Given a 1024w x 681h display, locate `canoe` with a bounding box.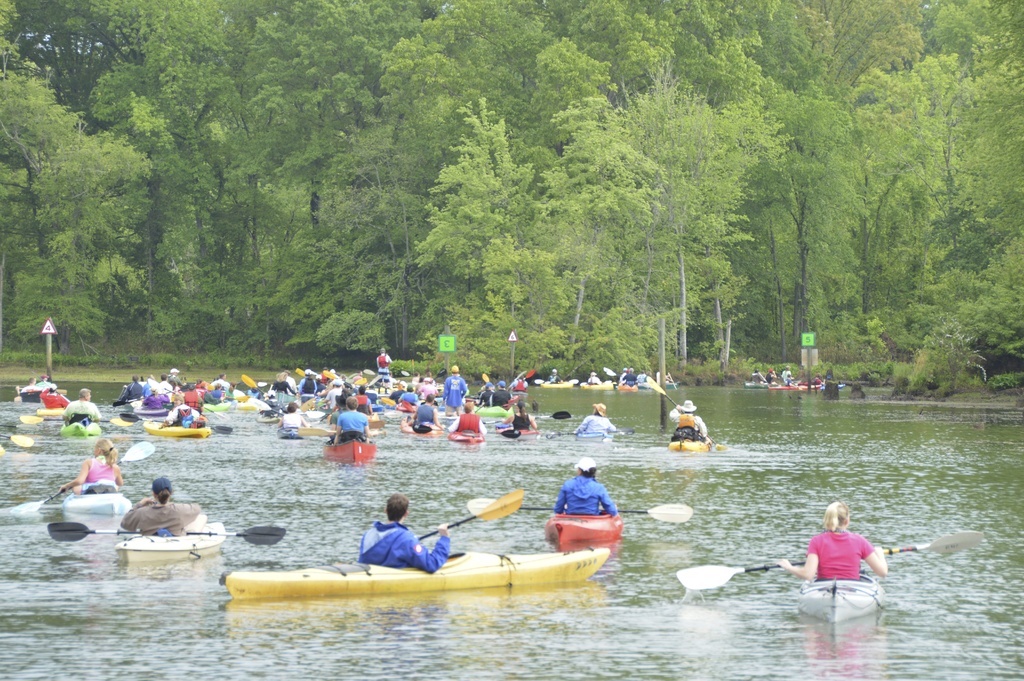
Located: l=294, t=423, r=333, b=439.
